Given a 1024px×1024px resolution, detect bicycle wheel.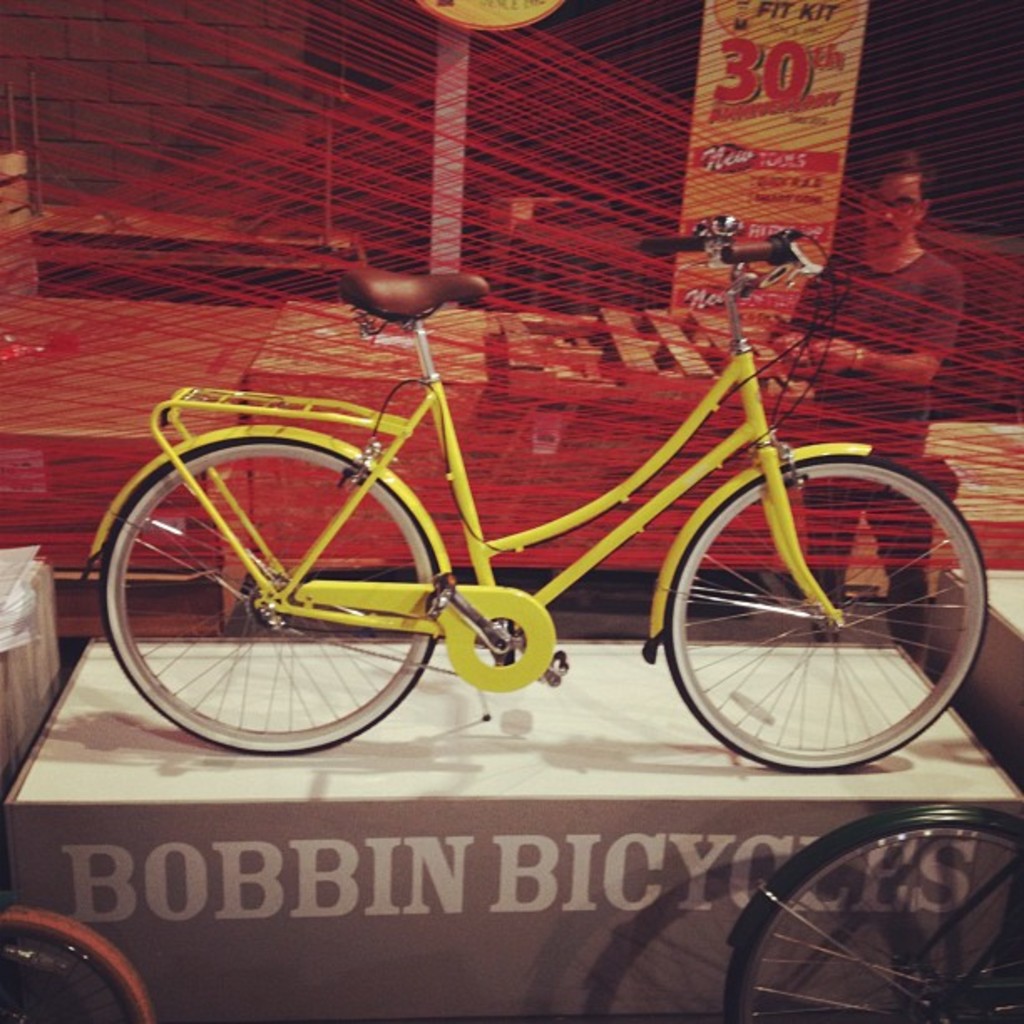
crop(656, 447, 1002, 786).
